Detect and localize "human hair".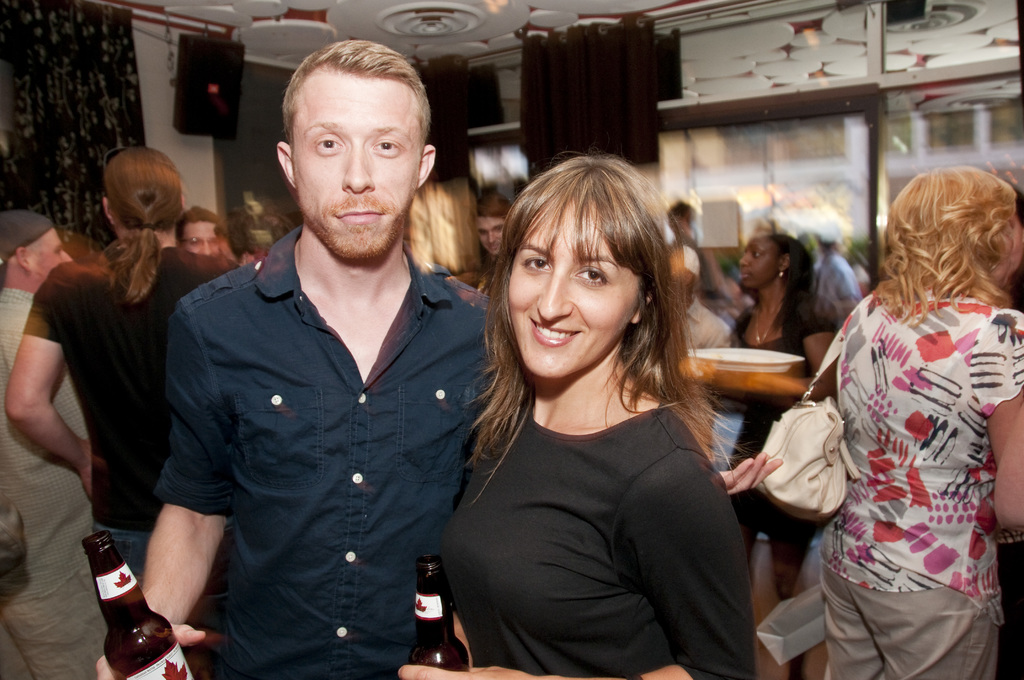
Localized at {"x1": 484, "y1": 151, "x2": 716, "y2": 486}.
